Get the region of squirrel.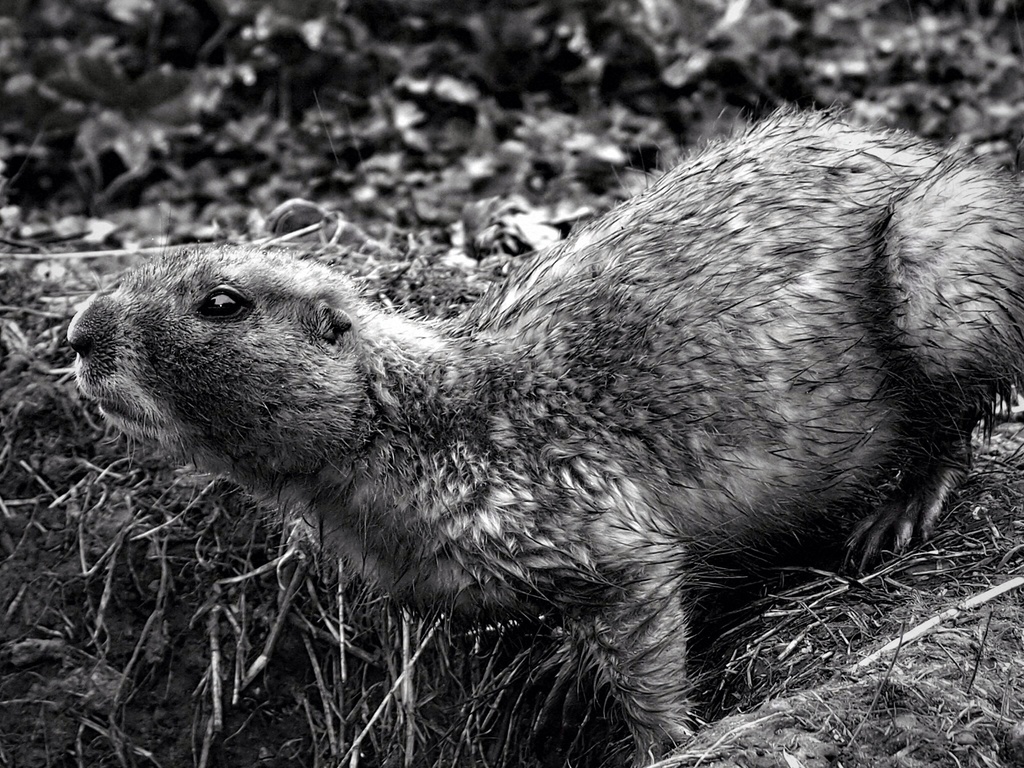
l=62, t=103, r=1023, b=767.
